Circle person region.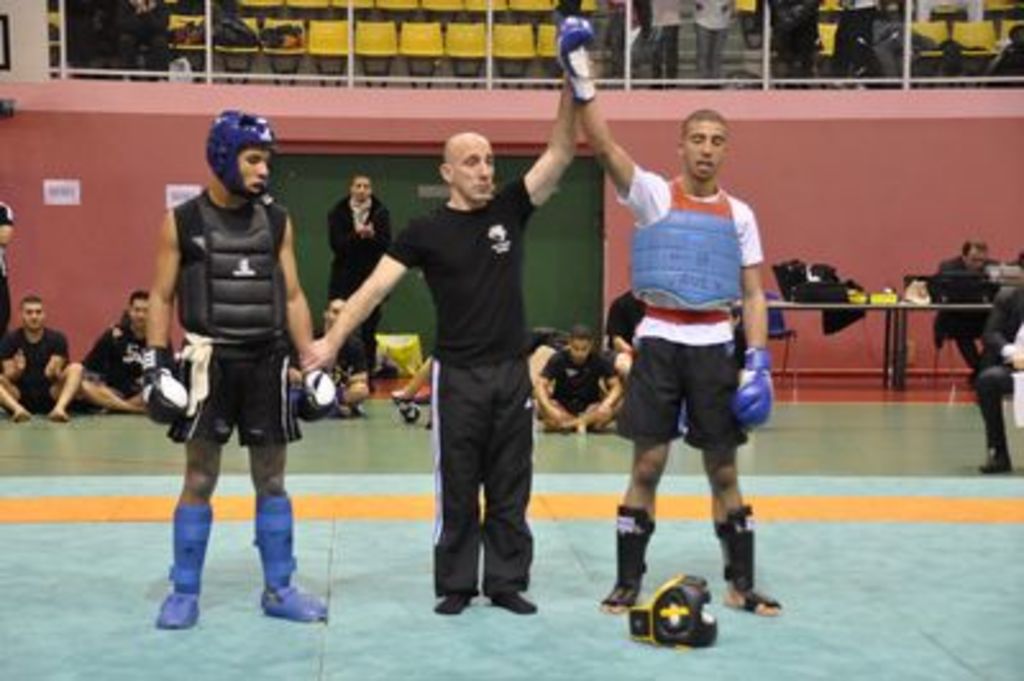
Region: select_region(550, 13, 786, 625).
